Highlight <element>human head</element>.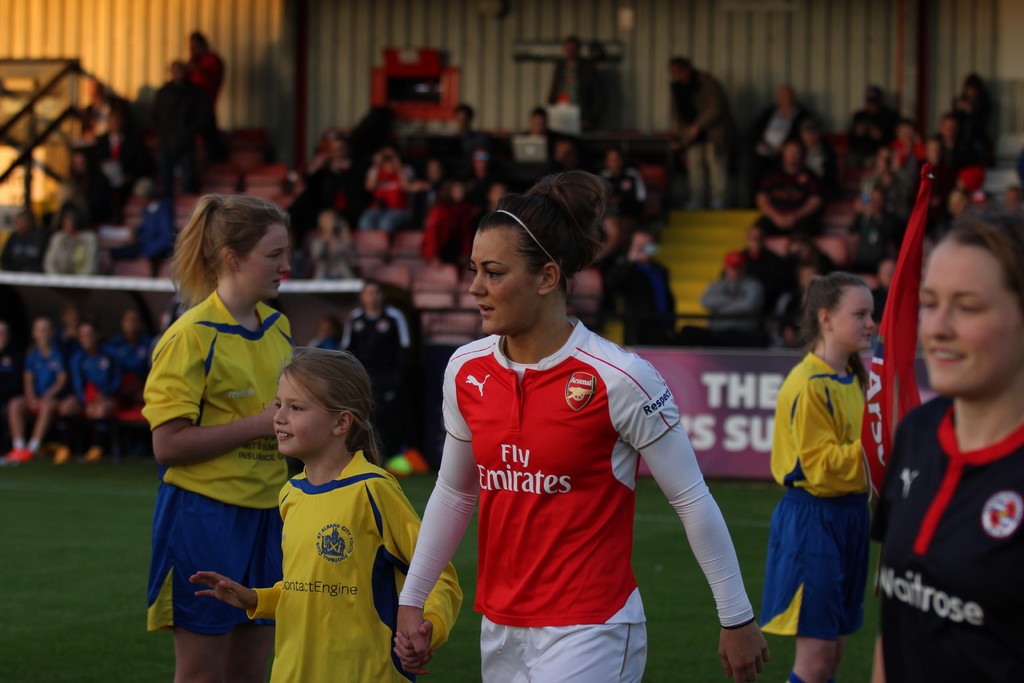
Highlighted region: detection(116, 299, 149, 340).
